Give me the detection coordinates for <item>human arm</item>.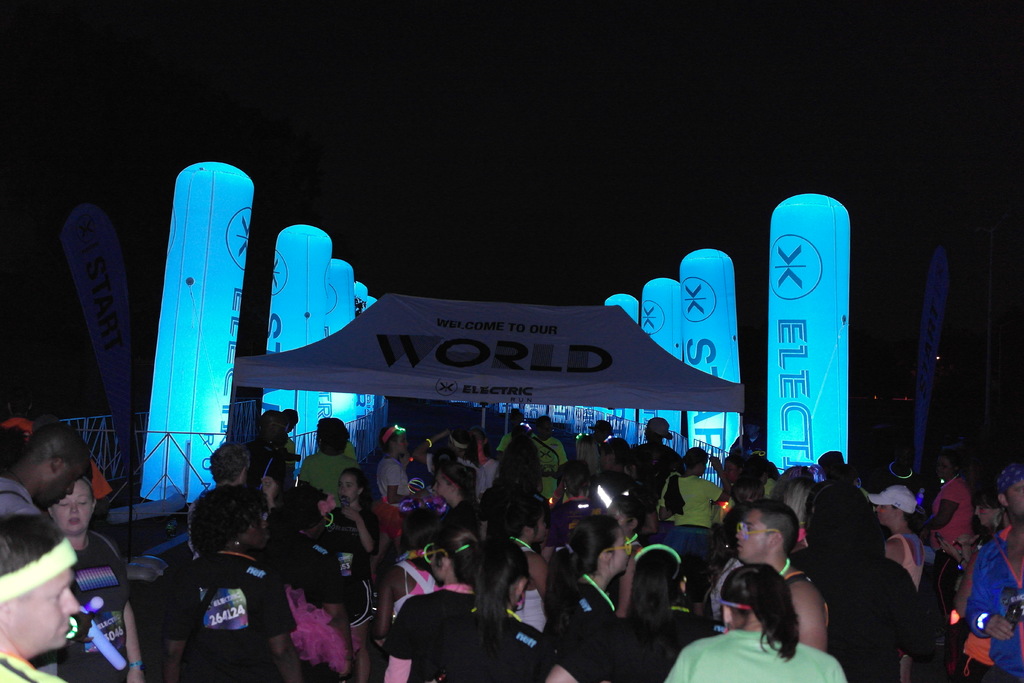
box=[710, 450, 728, 504].
